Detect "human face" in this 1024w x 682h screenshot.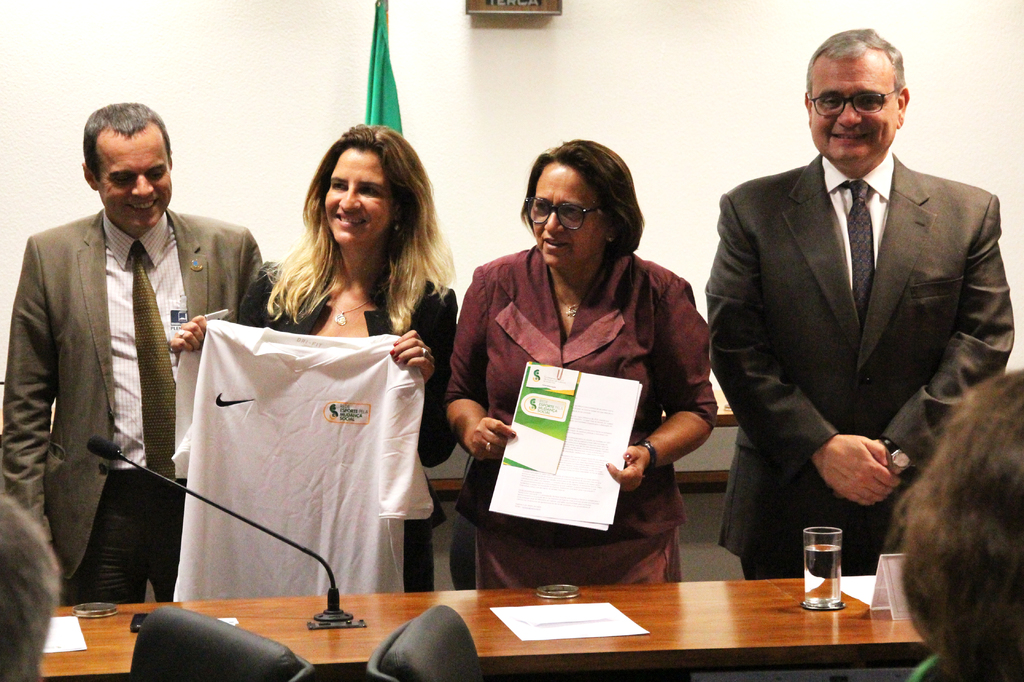
Detection: x1=320, y1=141, x2=396, y2=245.
